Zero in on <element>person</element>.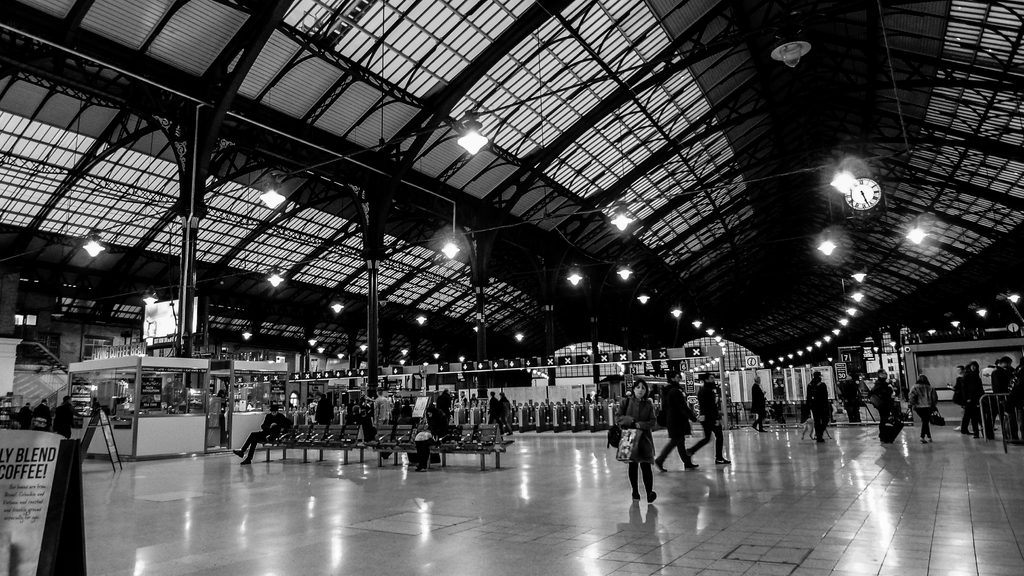
Zeroed in: {"left": 867, "top": 366, "right": 897, "bottom": 445}.
